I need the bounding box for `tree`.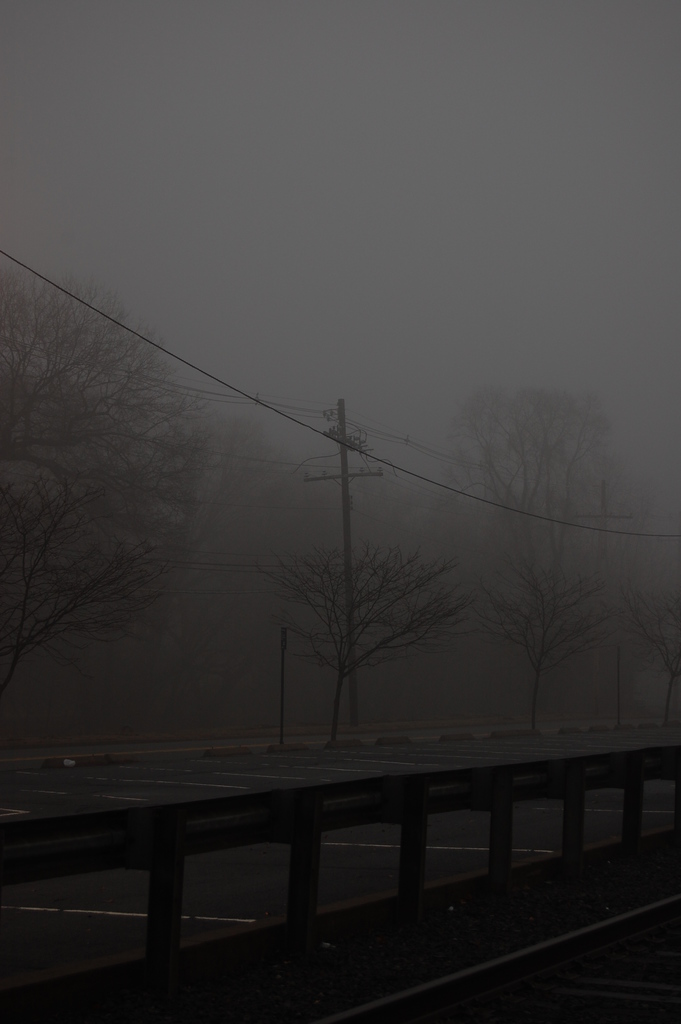
Here it is: 258, 534, 464, 749.
